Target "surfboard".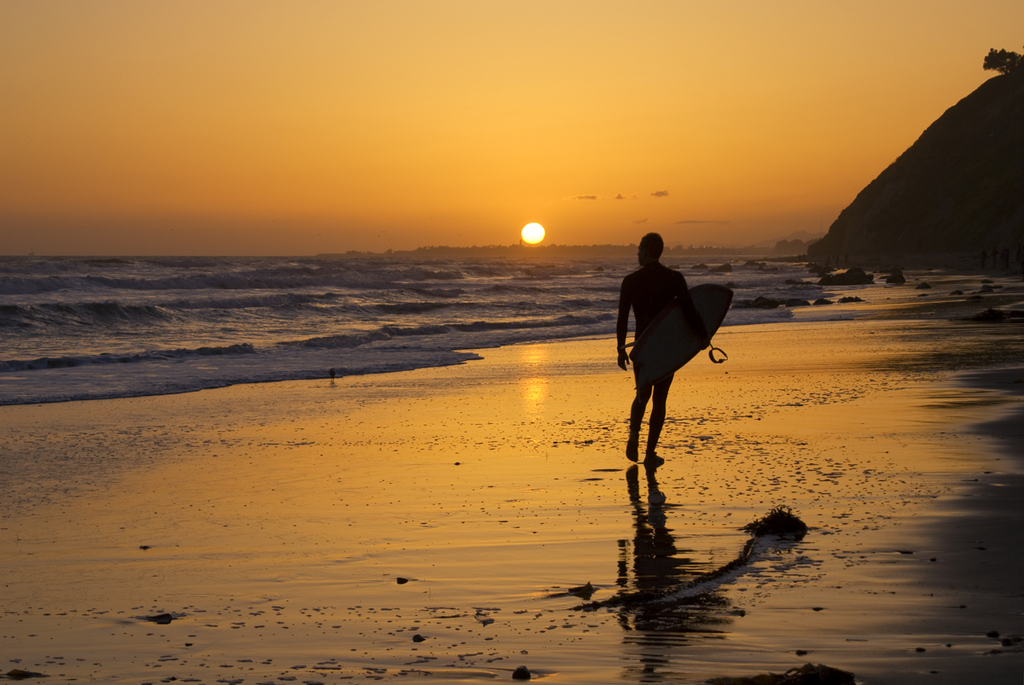
Target region: box=[626, 280, 733, 384].
